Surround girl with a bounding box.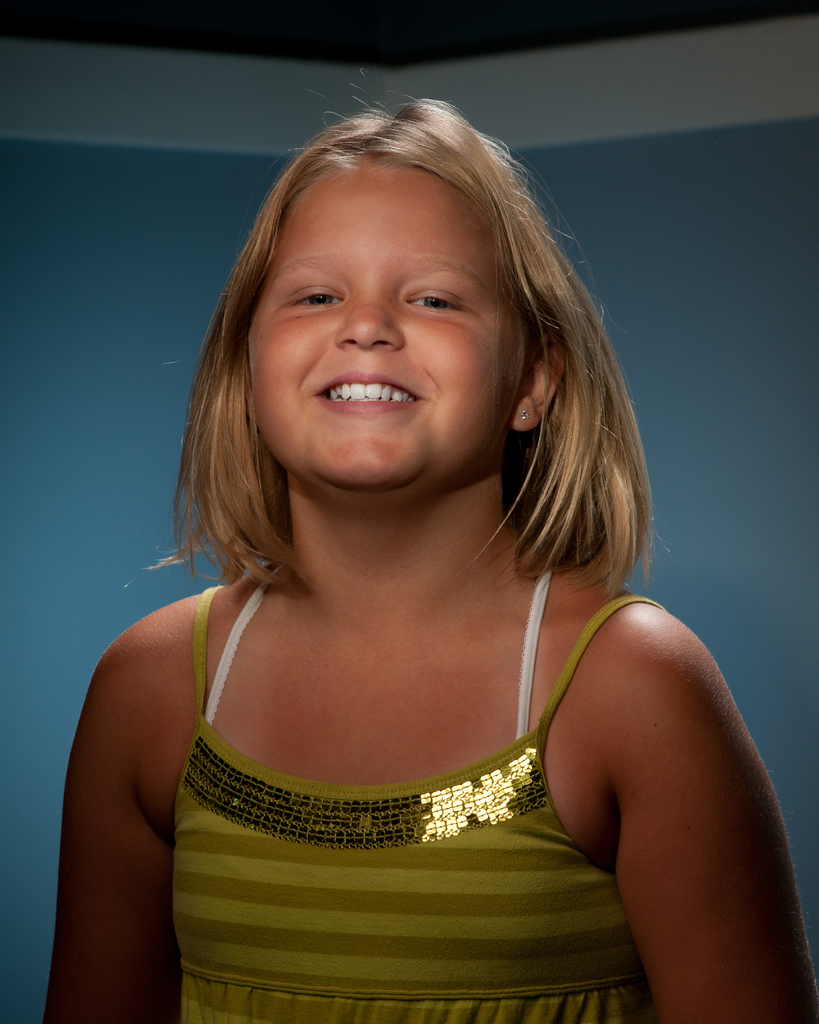
[x1=40, y1=80, x2=818, y2=1023].
